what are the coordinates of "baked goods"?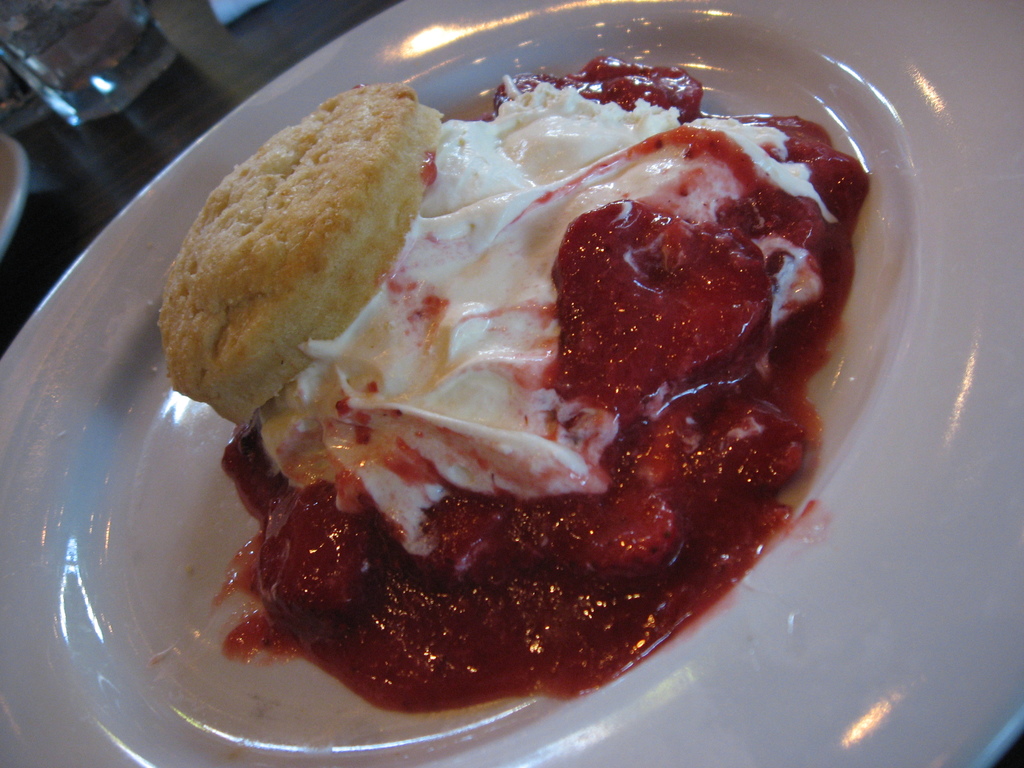
152,80,446,433.
